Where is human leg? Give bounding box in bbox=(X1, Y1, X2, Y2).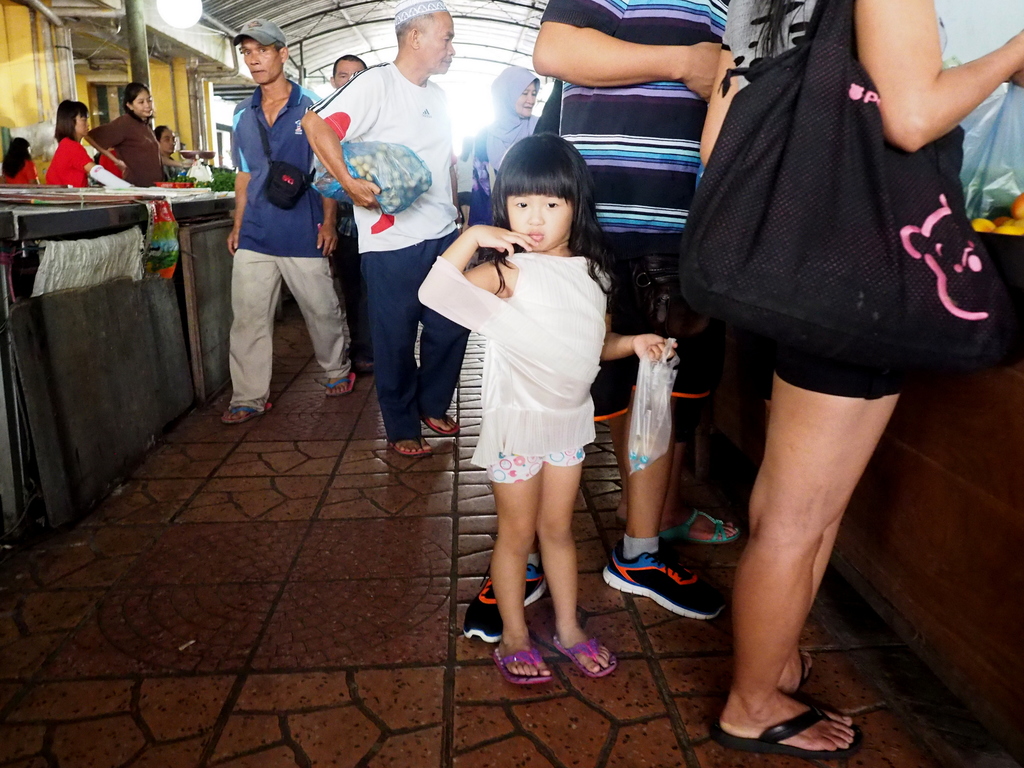
bbox=(221, 220, 282, 419).
